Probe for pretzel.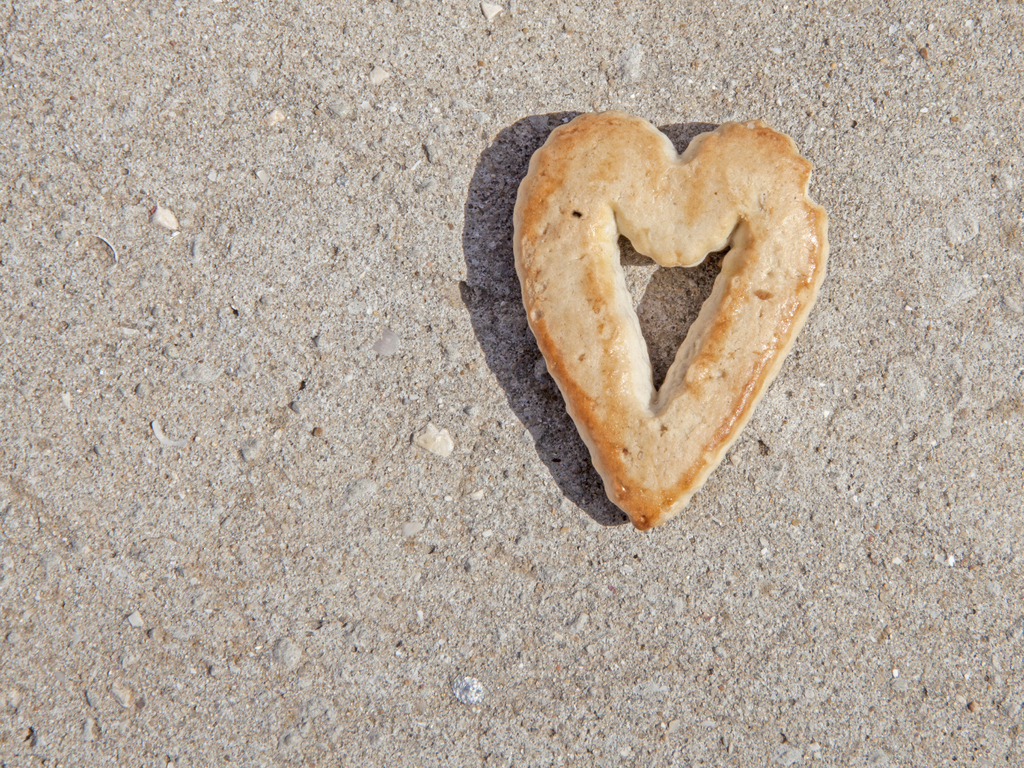
Probe result: [504,106,827,536].
